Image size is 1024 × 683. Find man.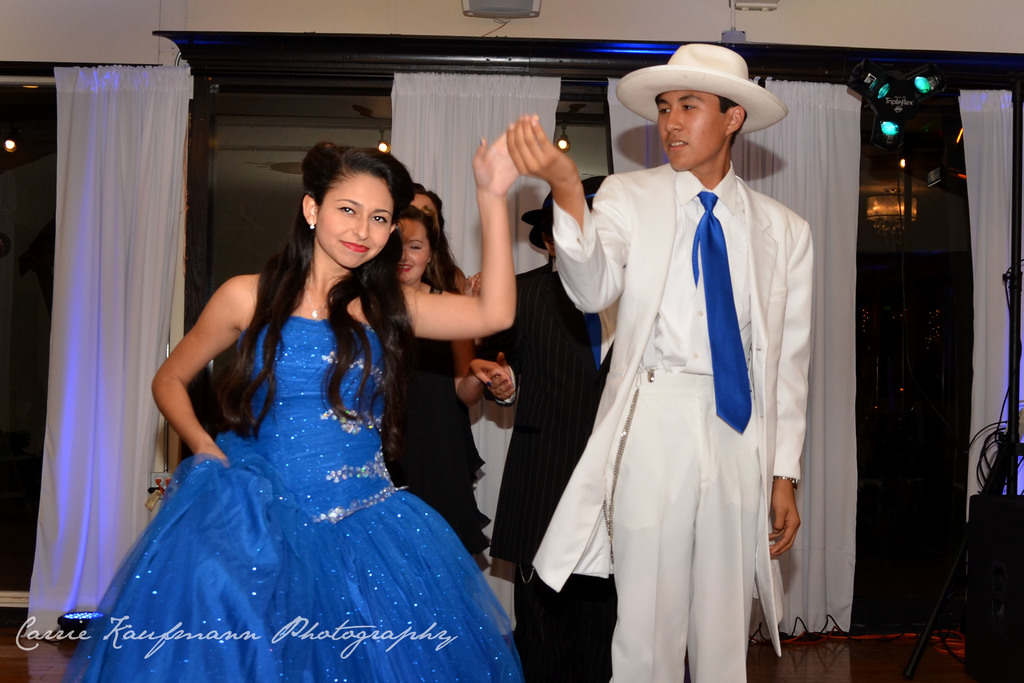
(left=529, top=37, right=822, bottom=670).
